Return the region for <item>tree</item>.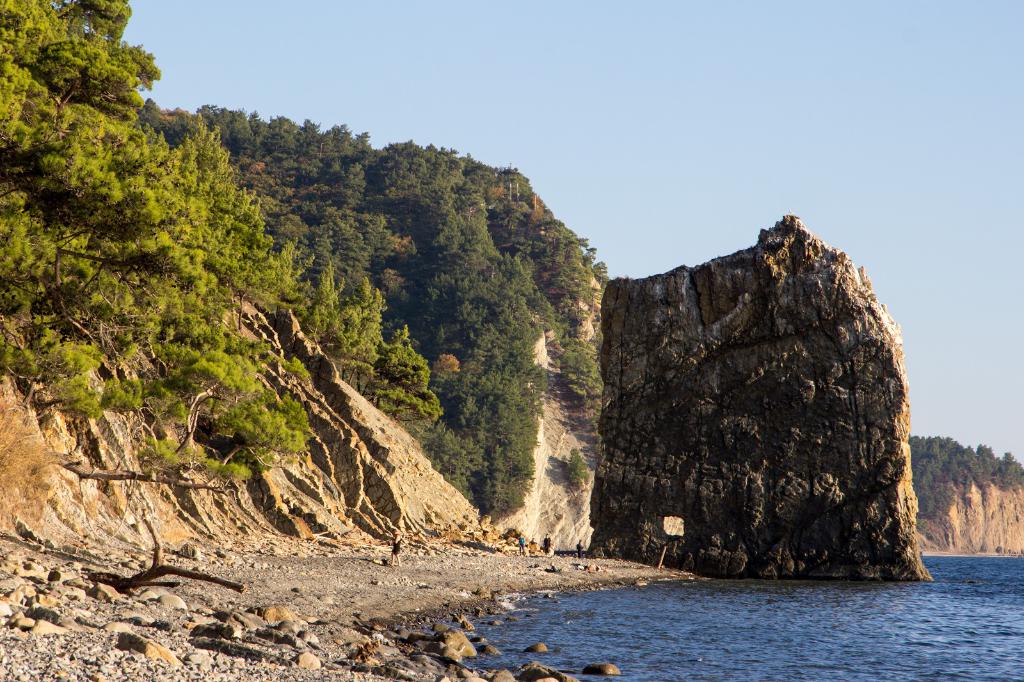
region(355, 338, 428, 403).
